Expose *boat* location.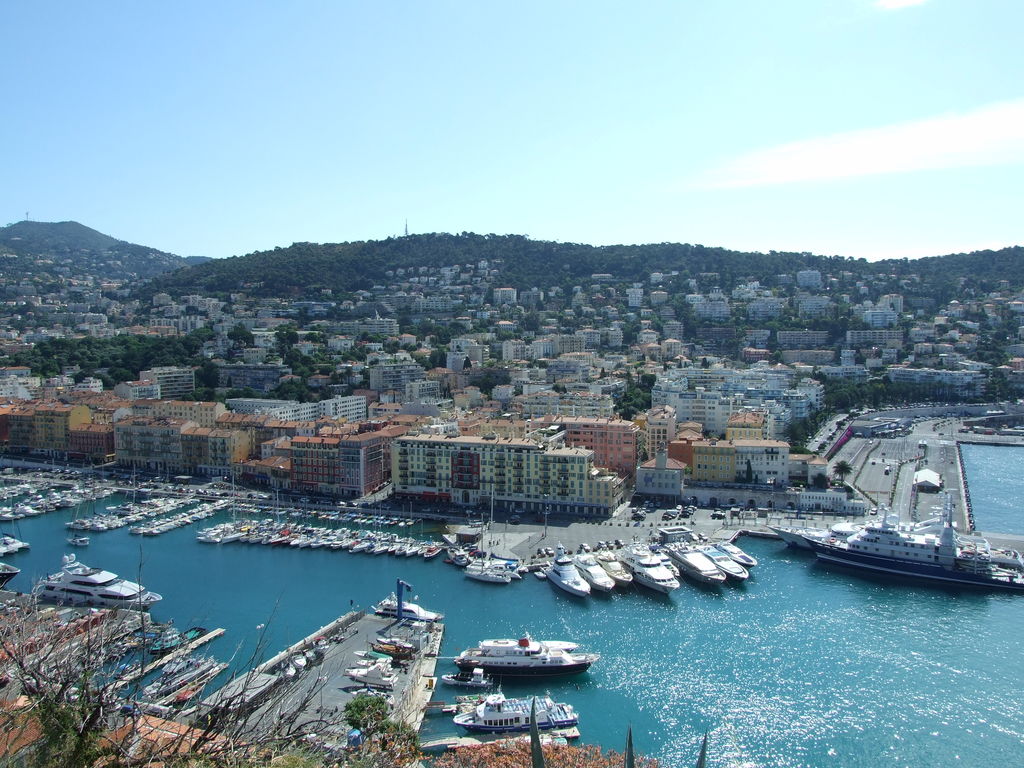
Exposed at [422,701,457,716].
